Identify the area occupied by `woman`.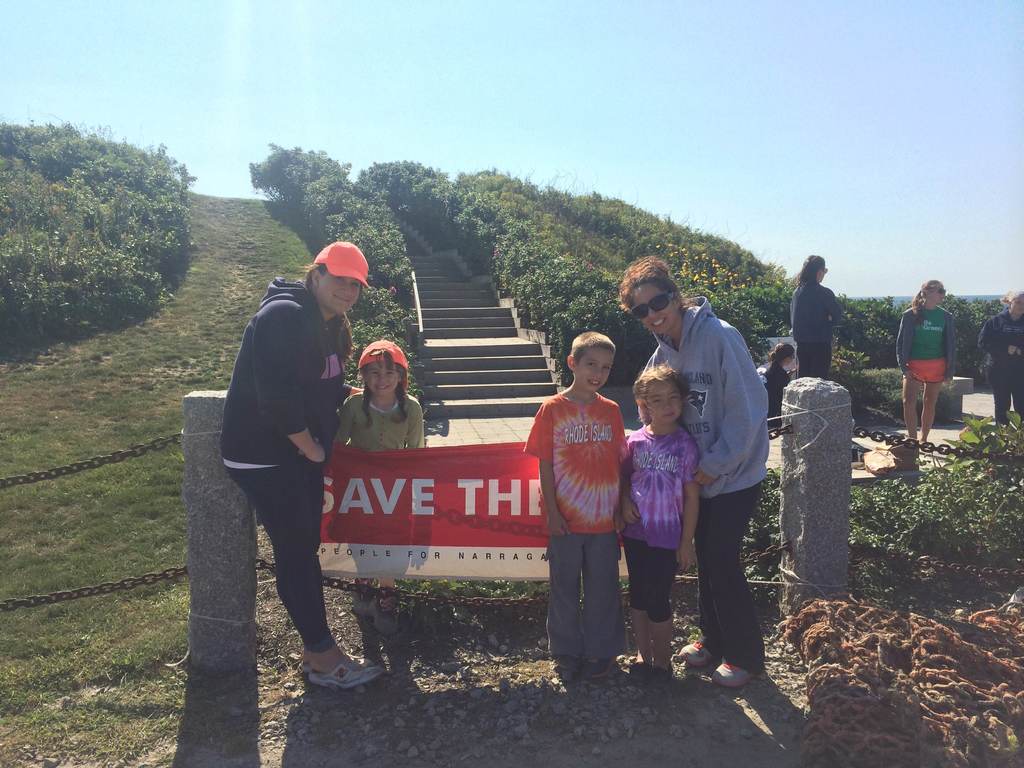
Area: {"left": 614, "top": 253, "right": 775, "bottom": 684}.
